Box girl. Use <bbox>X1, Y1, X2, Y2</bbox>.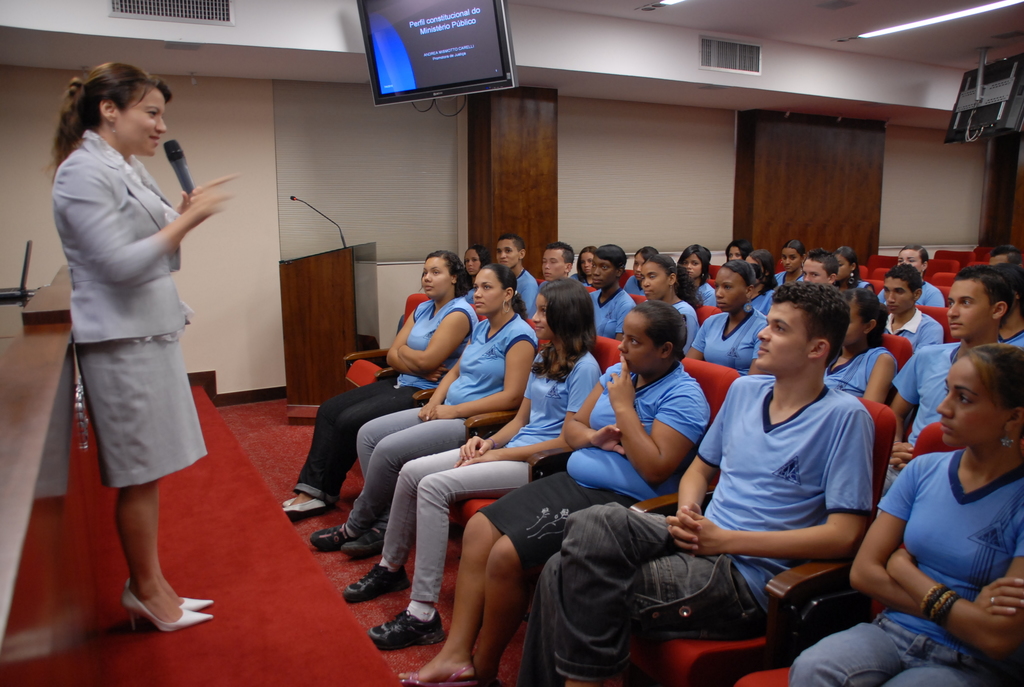
<bbox>827, 281, 882, 405</bbox>.
